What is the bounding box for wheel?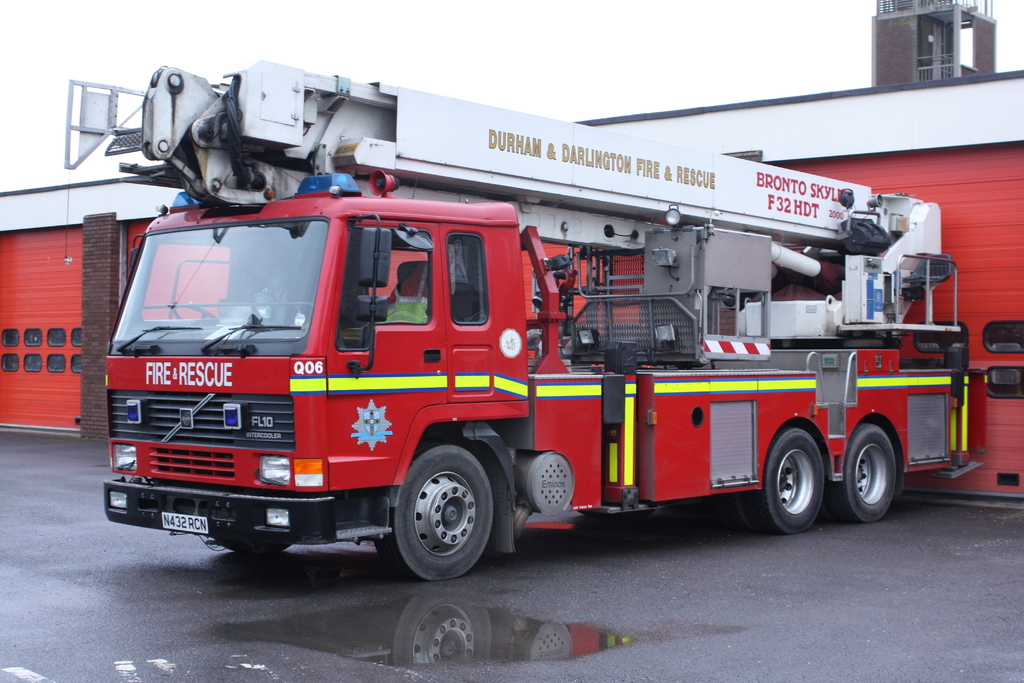
<box>378,443,492,579</box>.
